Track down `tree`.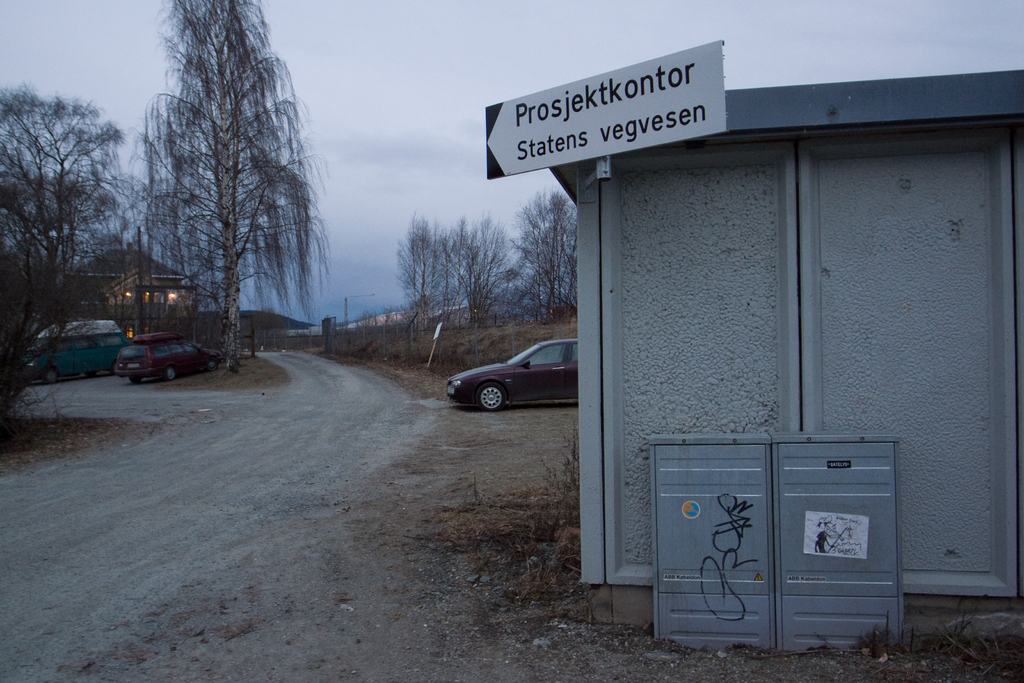
Tracked to {"left": 118, "top": 3, "right": 329, "bottom": 366}.
